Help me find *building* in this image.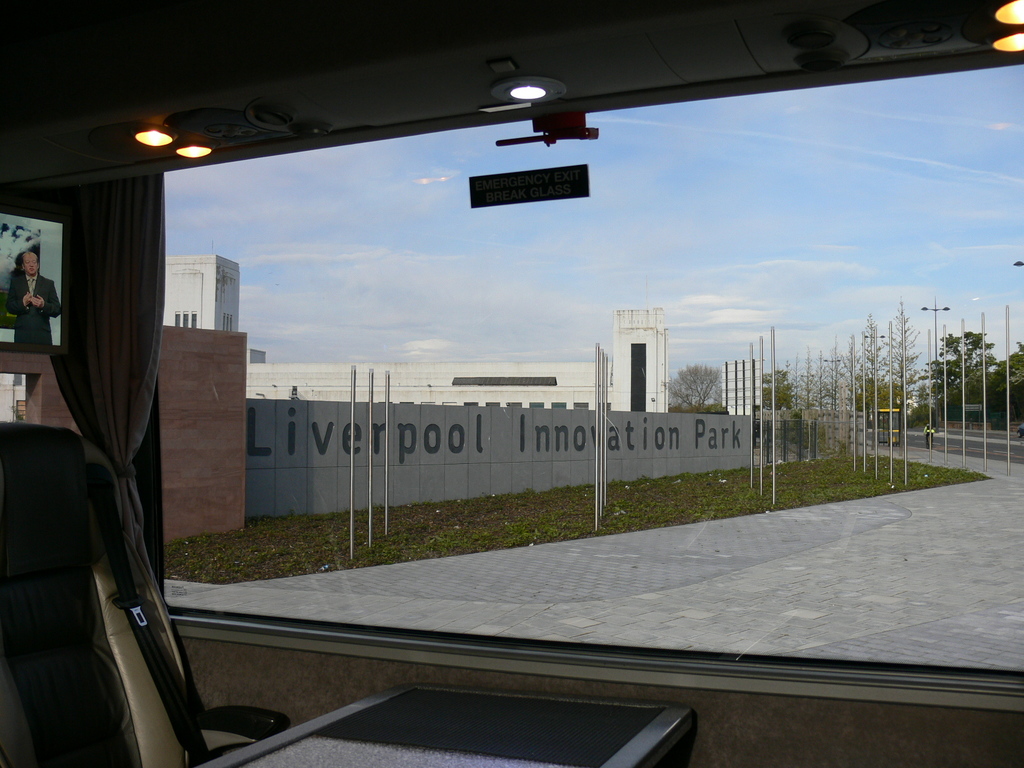
Found it: x1=160 y1=303 x2=673 y2=417.
